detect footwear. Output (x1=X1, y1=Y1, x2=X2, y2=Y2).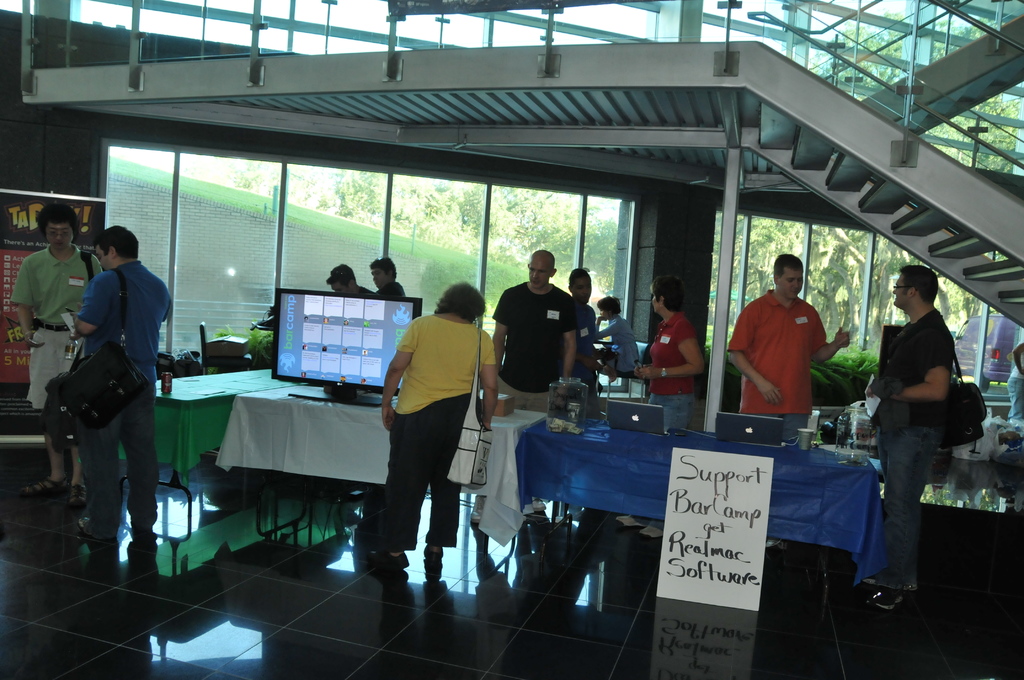
(x1=131, y1=524, x2=160, y2=537).
